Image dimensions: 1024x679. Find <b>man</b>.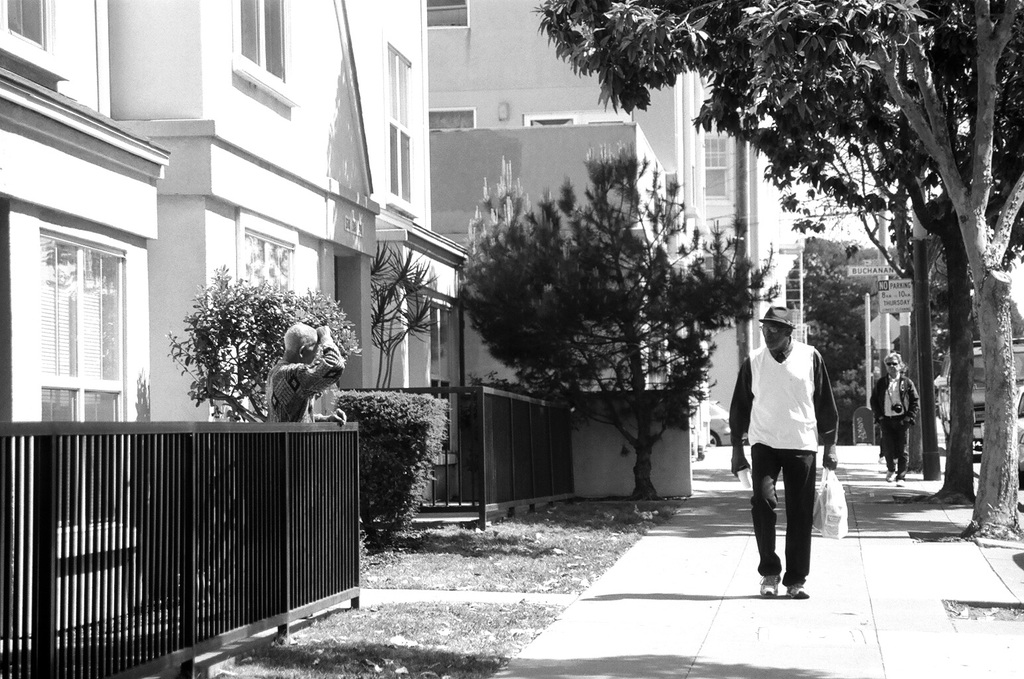
866,348,927,483.
